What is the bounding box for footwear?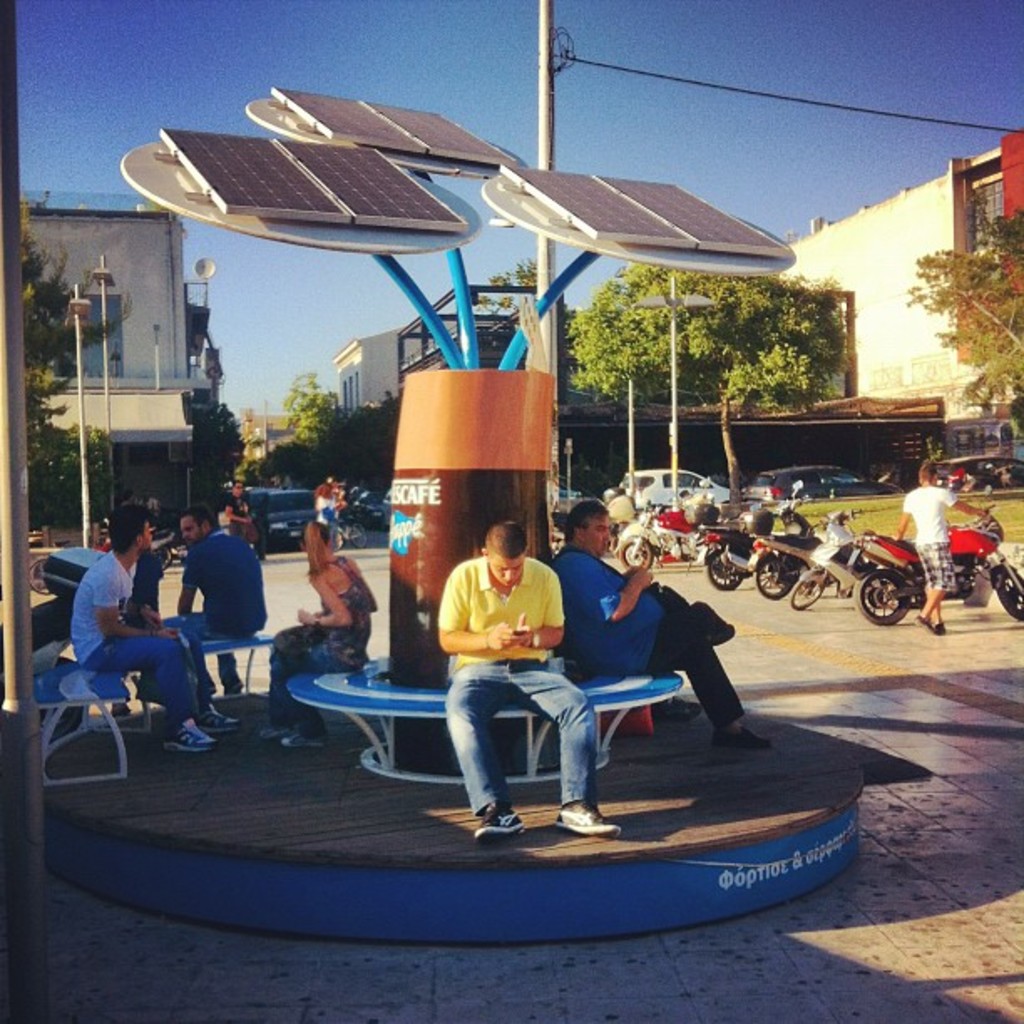
BBox(912, 616, 934, 636).
